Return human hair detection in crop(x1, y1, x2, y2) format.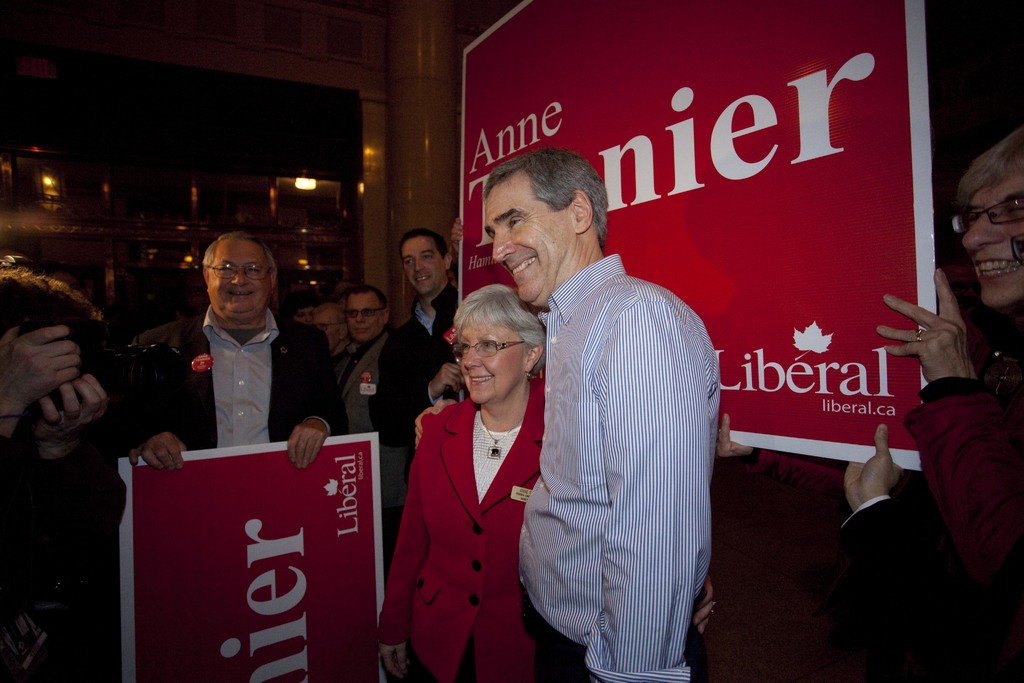
crop(341, 283, 388, 318).
